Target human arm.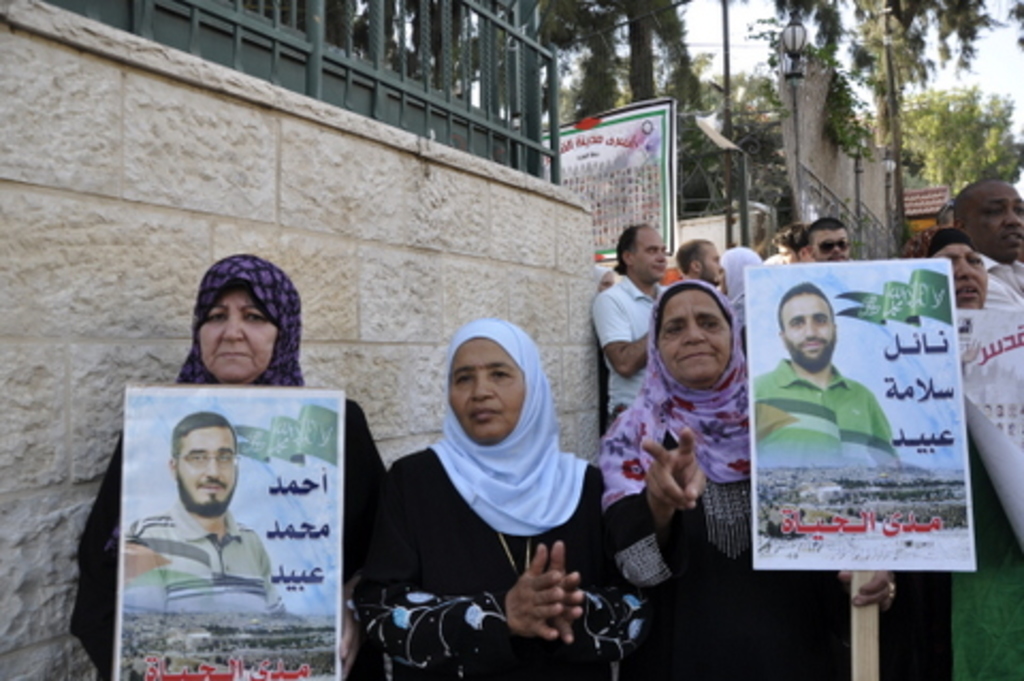
Target region: rect(606, 286, 666, 382).
